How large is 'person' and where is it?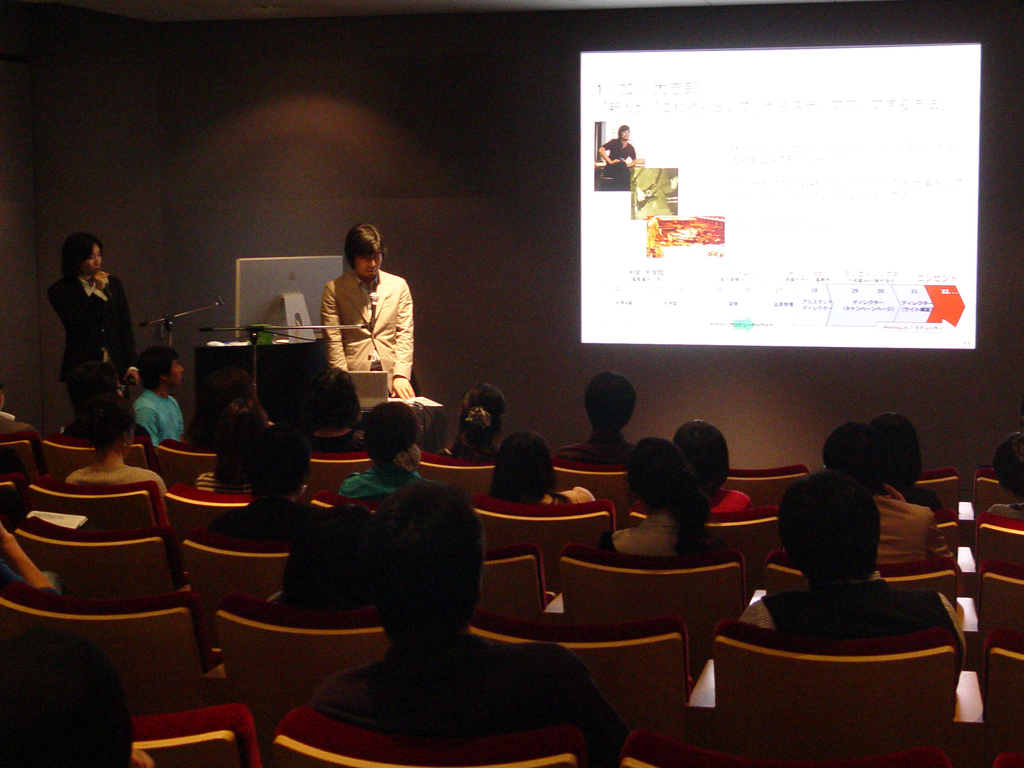
Bounding box: 432, 378, 500, 461.
